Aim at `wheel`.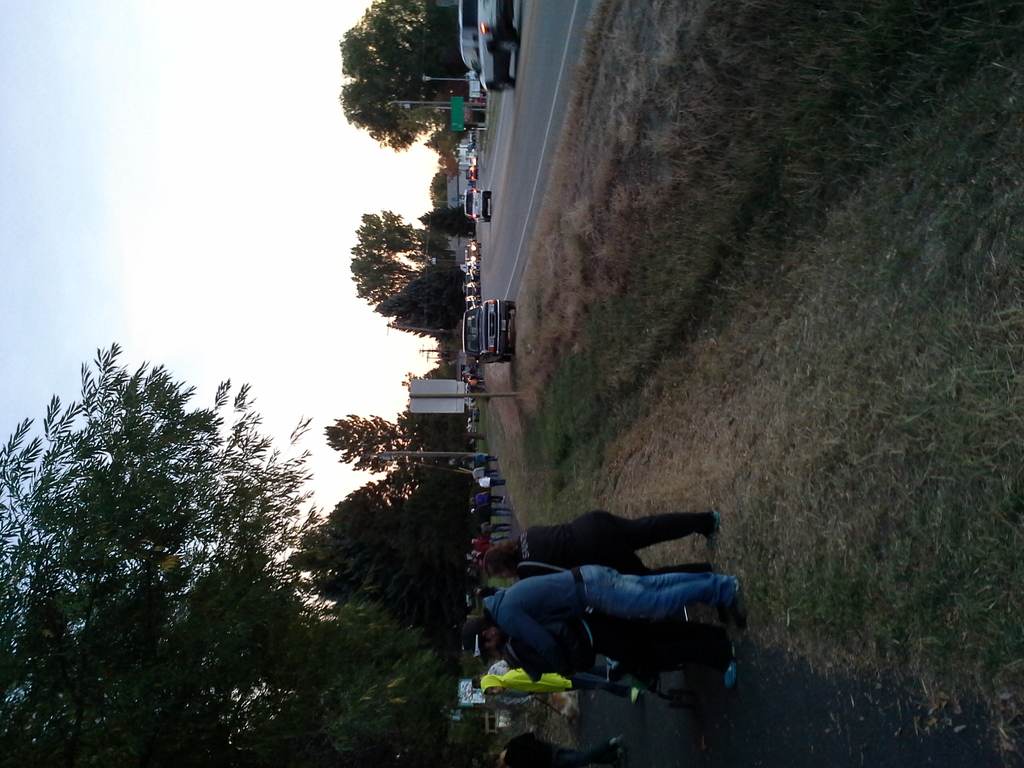
Aimed at [484, 214, 492, 224].
